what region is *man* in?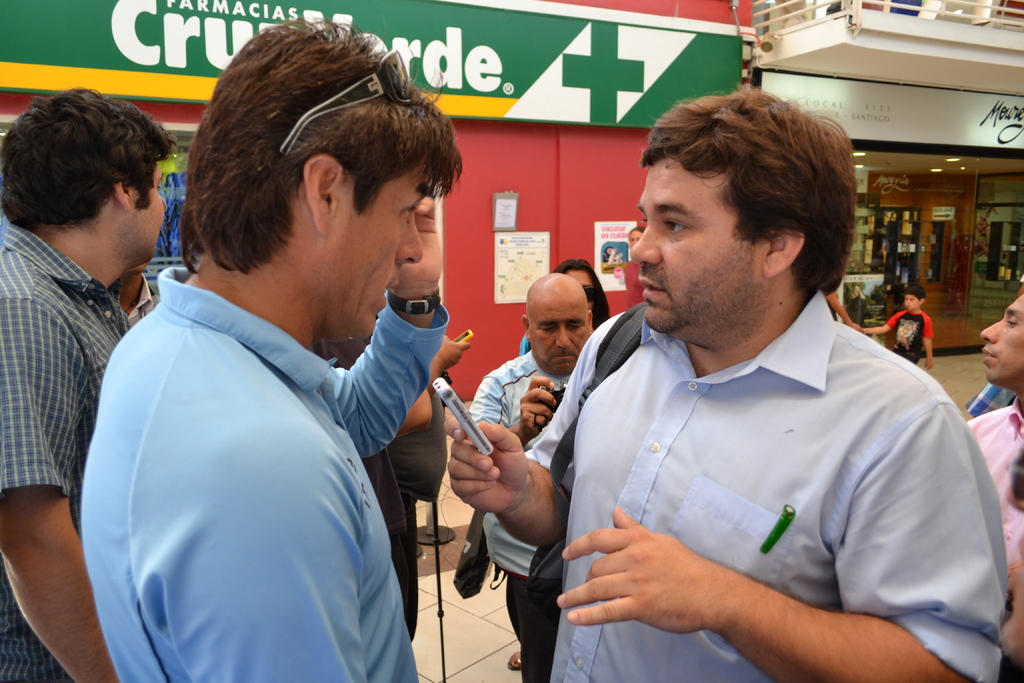
x1=538 y1=106 x2=995 y2=682.
